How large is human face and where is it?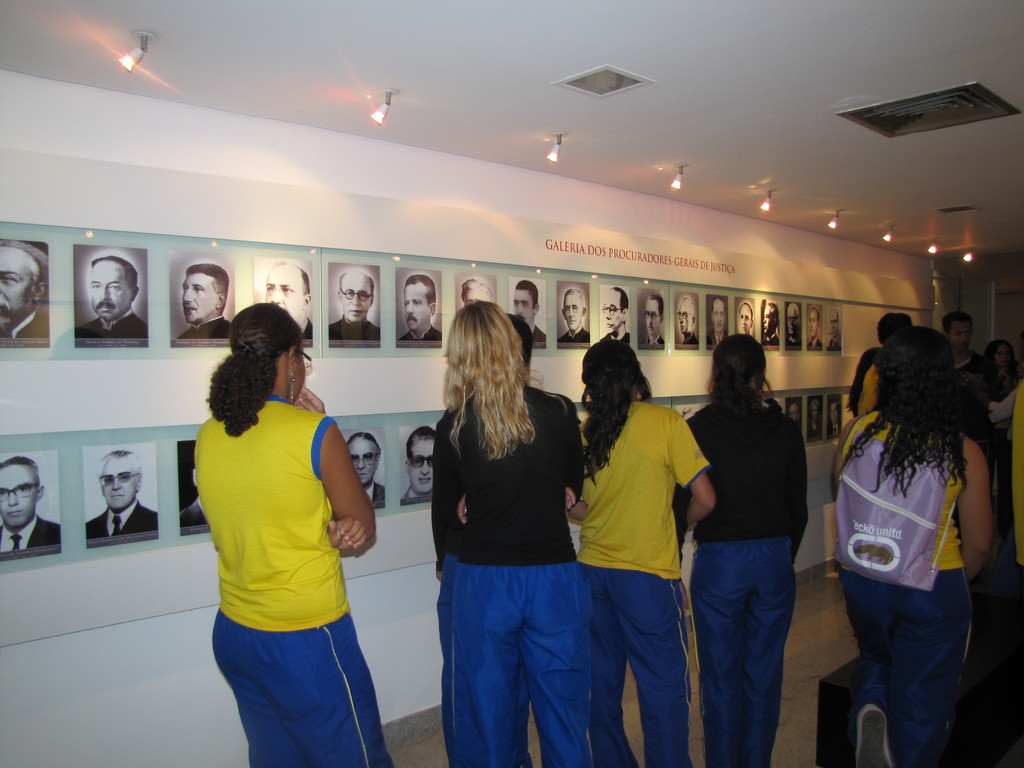
Bounding box: box=[292, 342, 308, 404].
